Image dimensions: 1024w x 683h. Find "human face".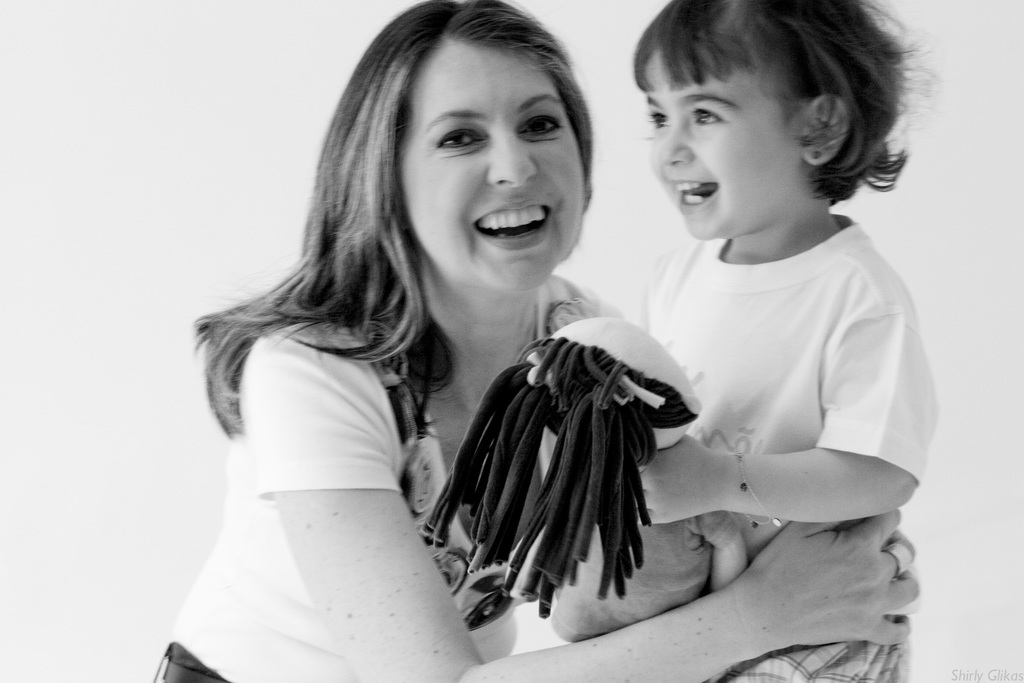
x1=643, y1=59, x2=796, y2=235.
